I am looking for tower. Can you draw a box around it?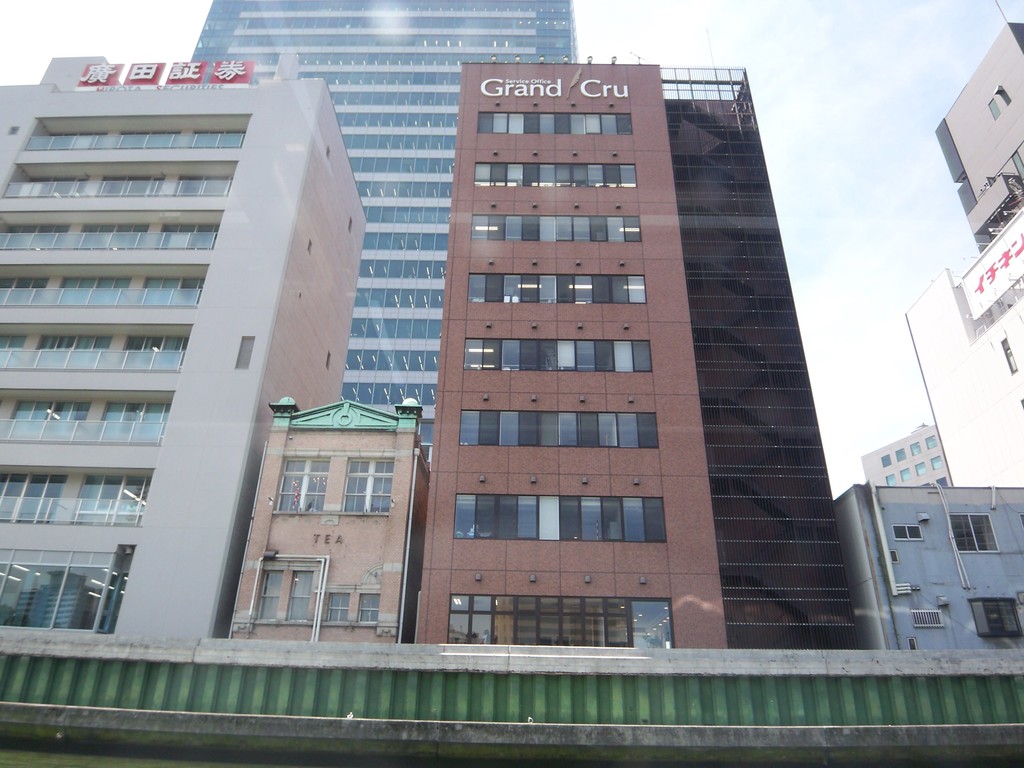
Sure, the bounding box is (left=0, top=54, right=375, bottom=643).
